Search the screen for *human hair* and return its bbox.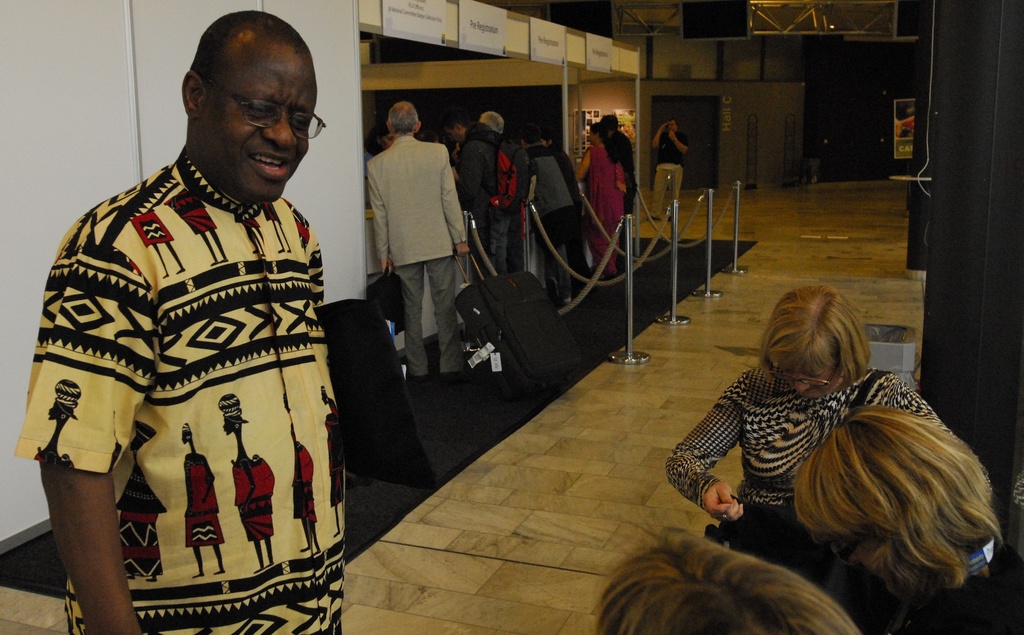
Found: [588, 122, 621, 163].
